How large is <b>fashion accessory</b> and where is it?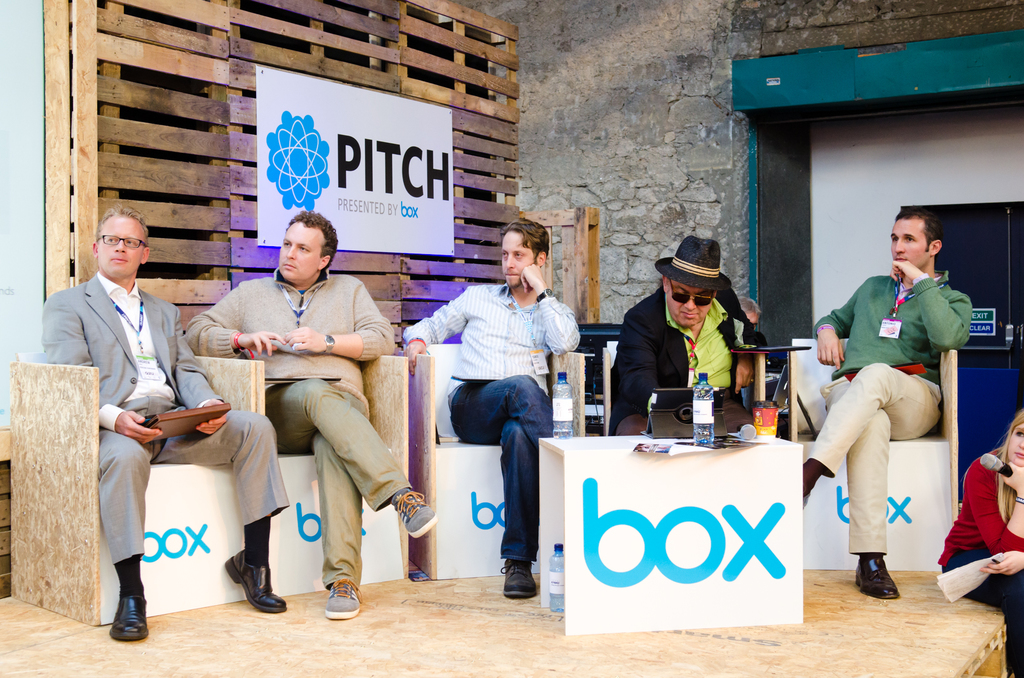
Bounding box: (1016, 495, 1023, 504).
